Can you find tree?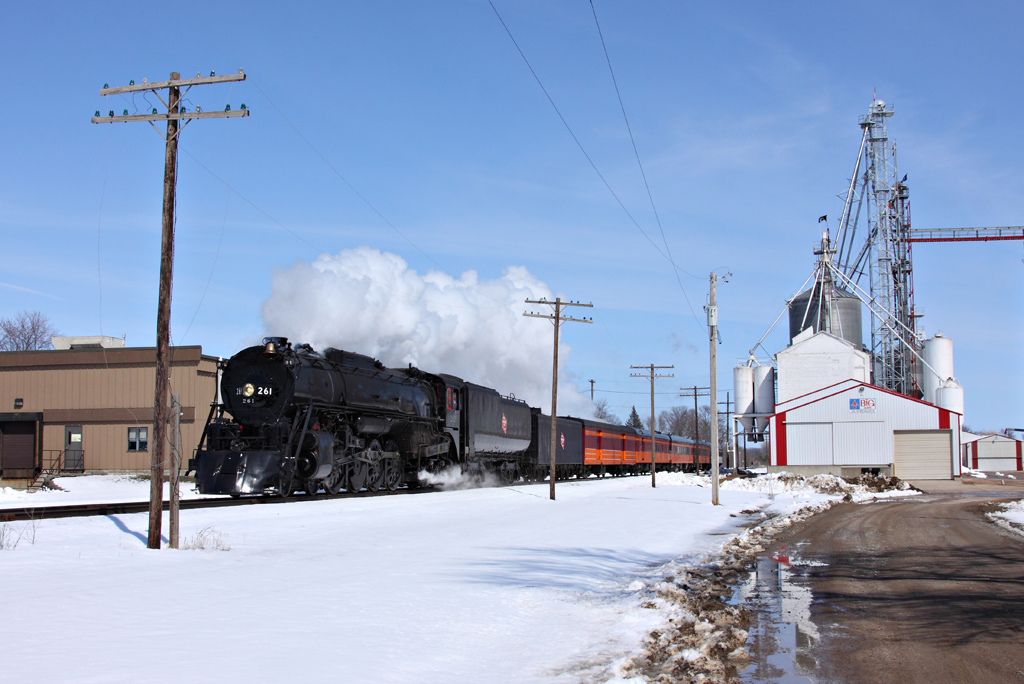
Yes, bounding box: <box>623,404,647,431</box>.
